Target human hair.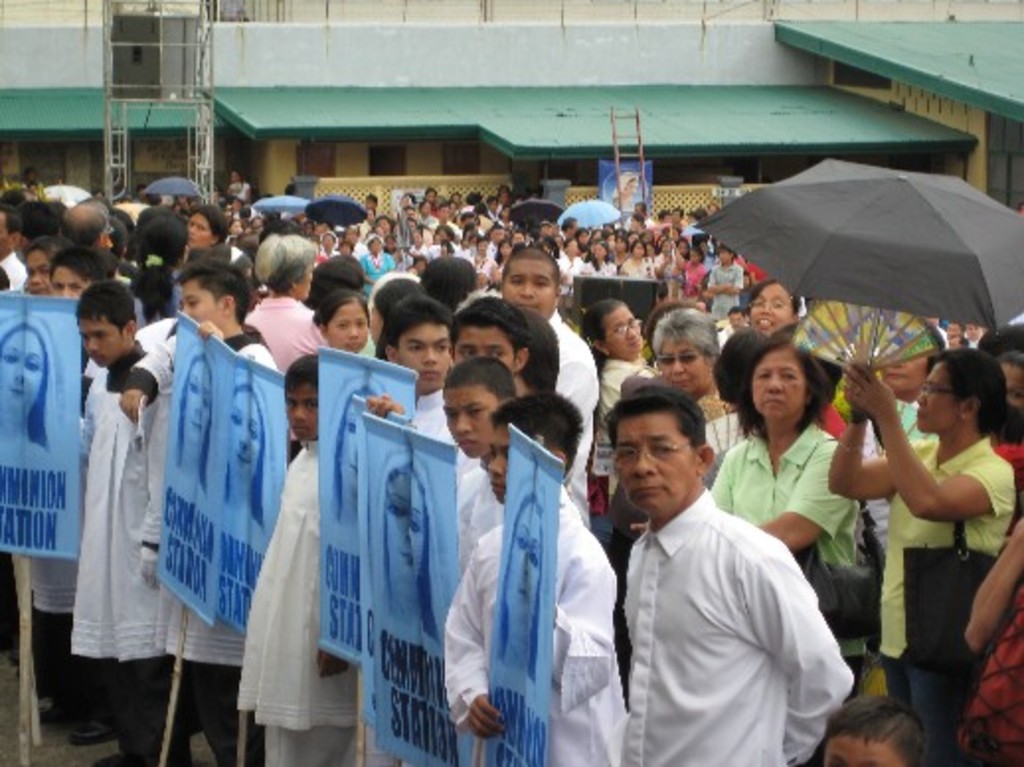
Target region: (378, 449, 441, 637).
